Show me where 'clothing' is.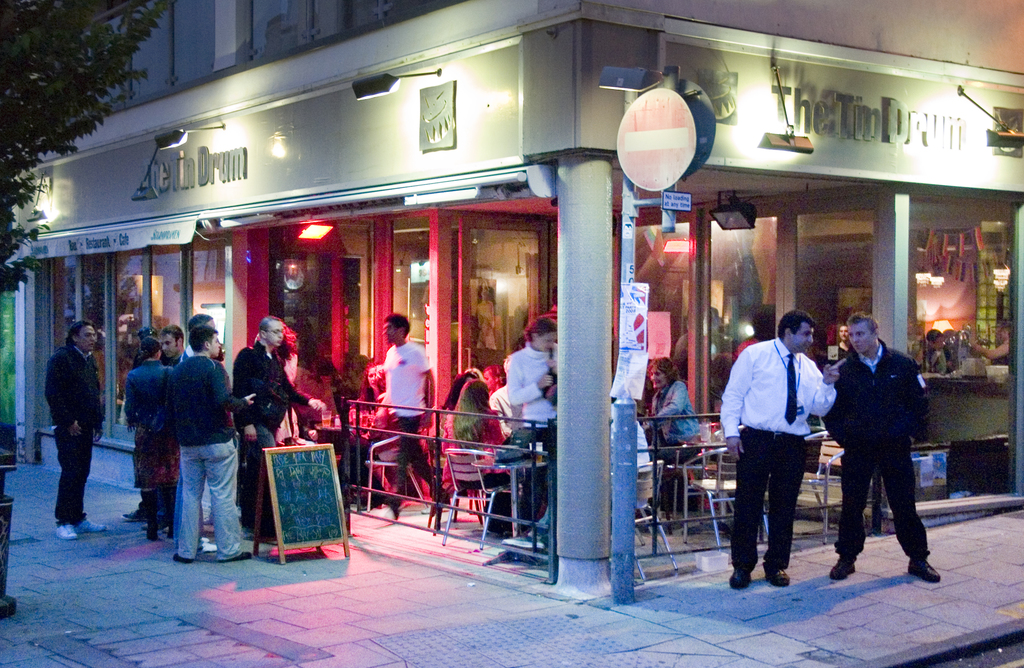
'clothing' is at [x1=48, y1=343, x2=102, y2=523].
